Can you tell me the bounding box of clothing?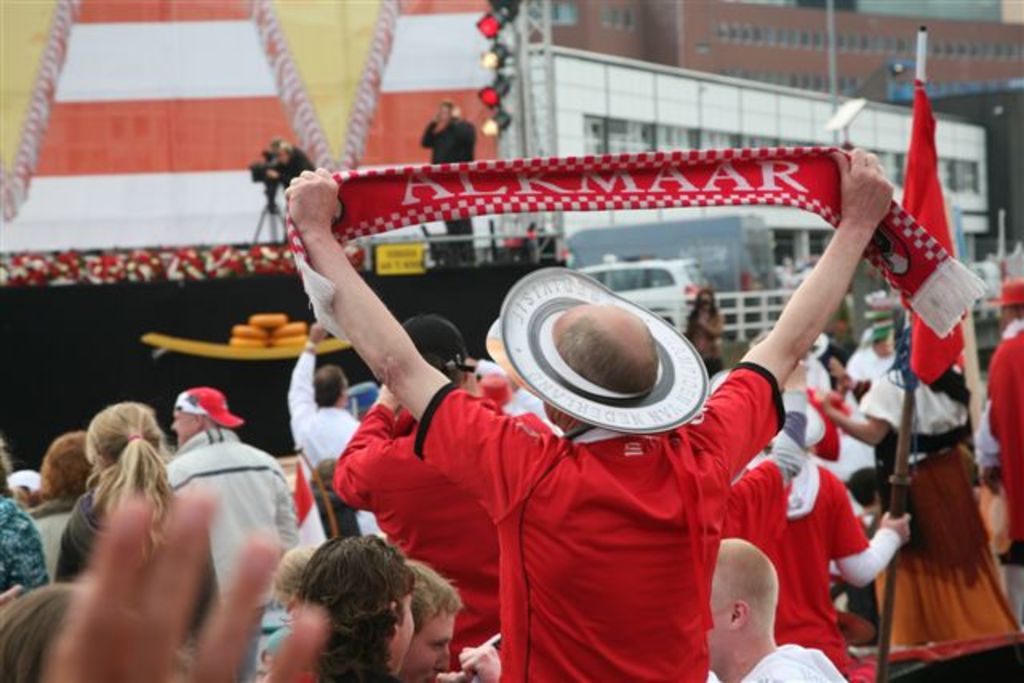
detection(0, 489, 58, 597).
